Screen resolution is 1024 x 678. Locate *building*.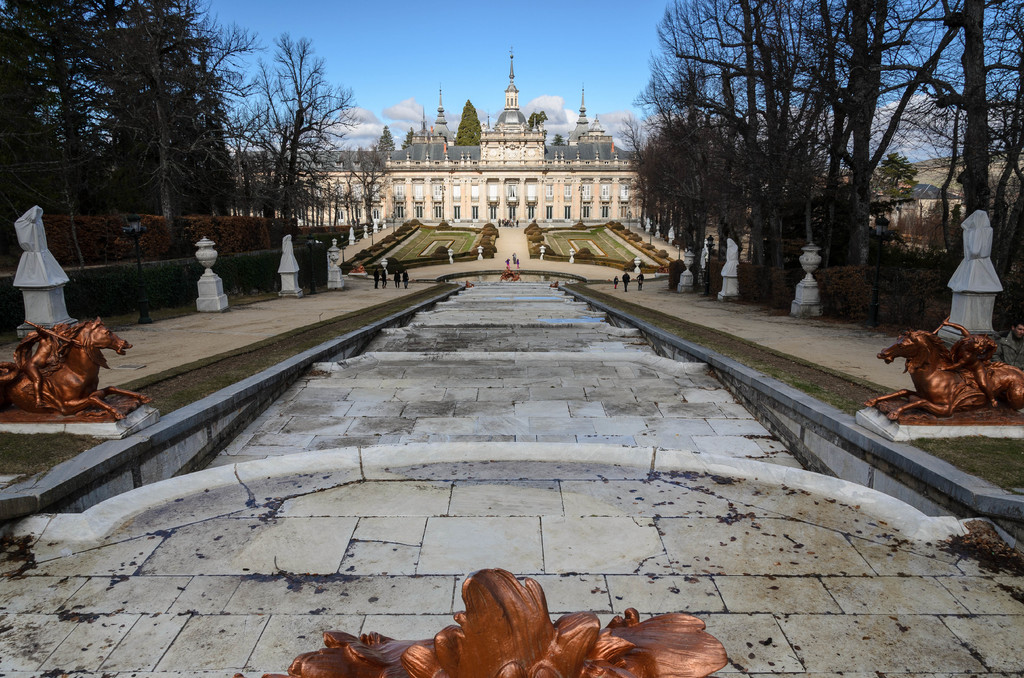
(left=225, top=51, right=640, bottom=229).
